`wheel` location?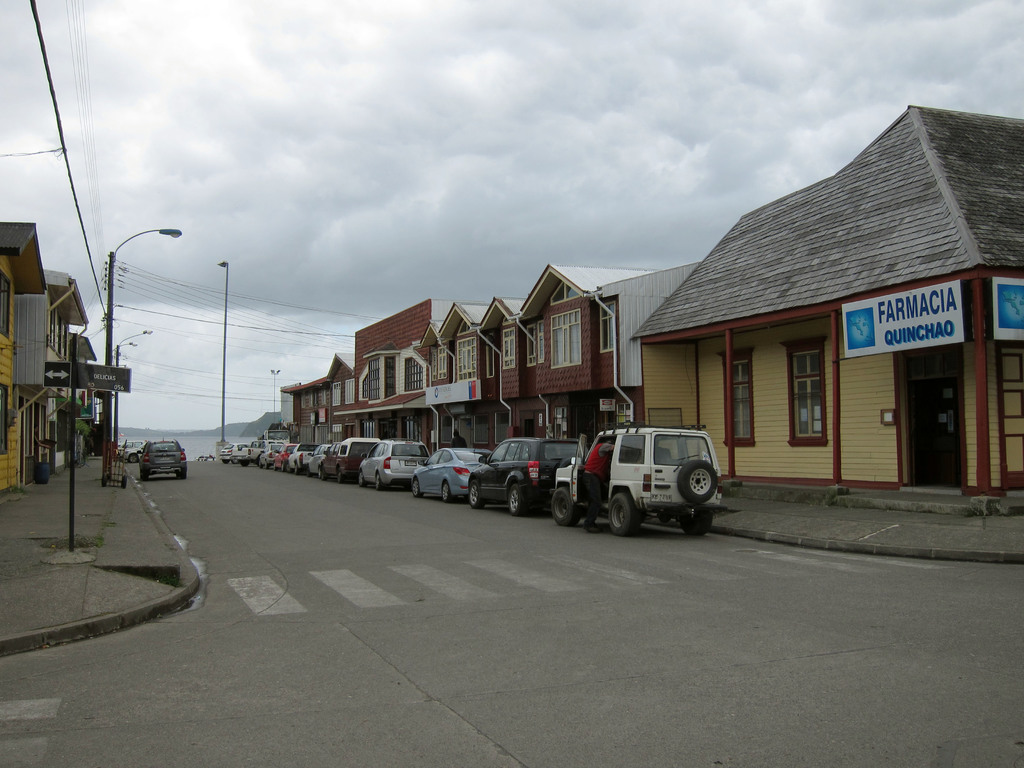
rect(374, 471, 383, 491)
